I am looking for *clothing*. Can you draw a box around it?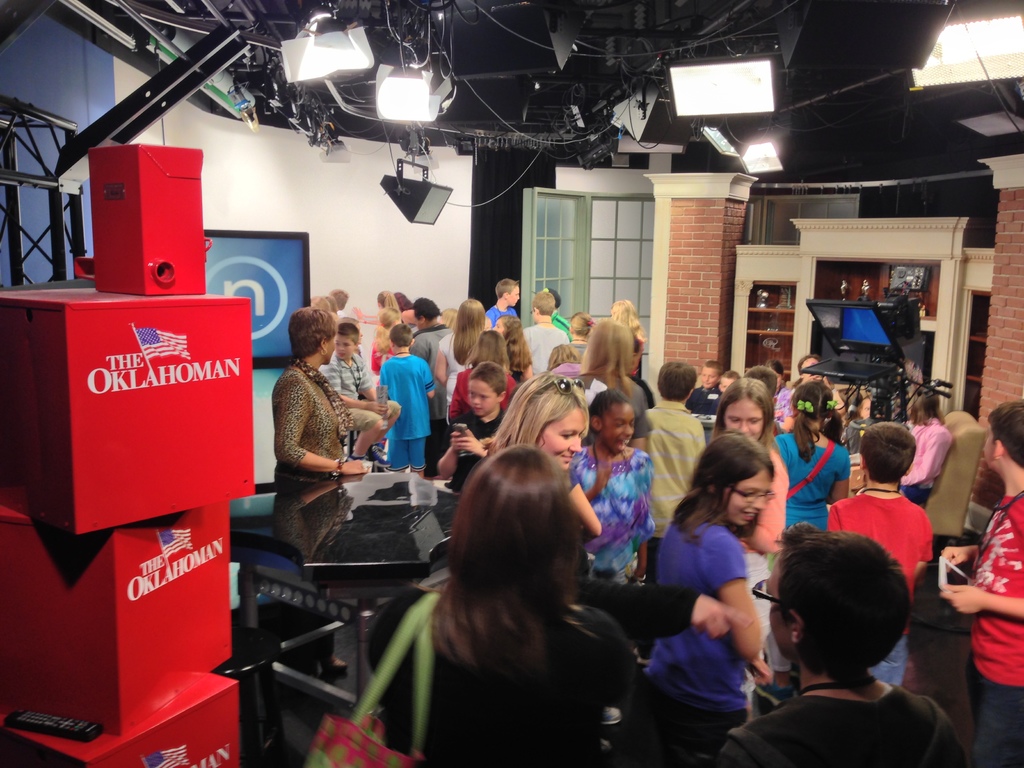
Sure, the bounding box is bbox=(364, 605, 634, 767).
